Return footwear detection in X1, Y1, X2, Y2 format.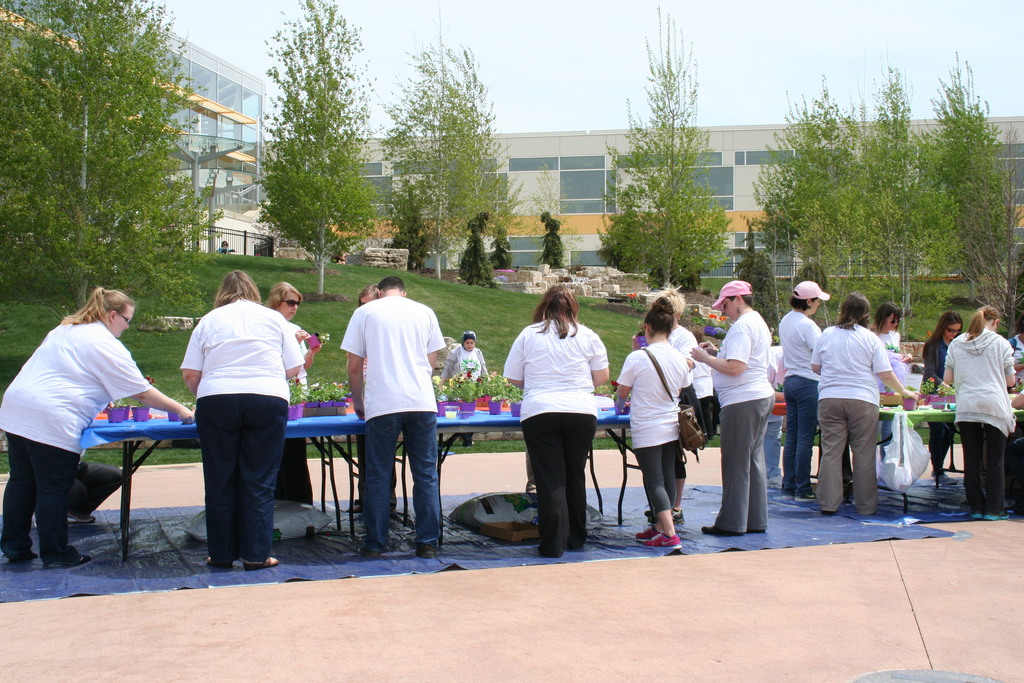
797, 488, 817, 501.
